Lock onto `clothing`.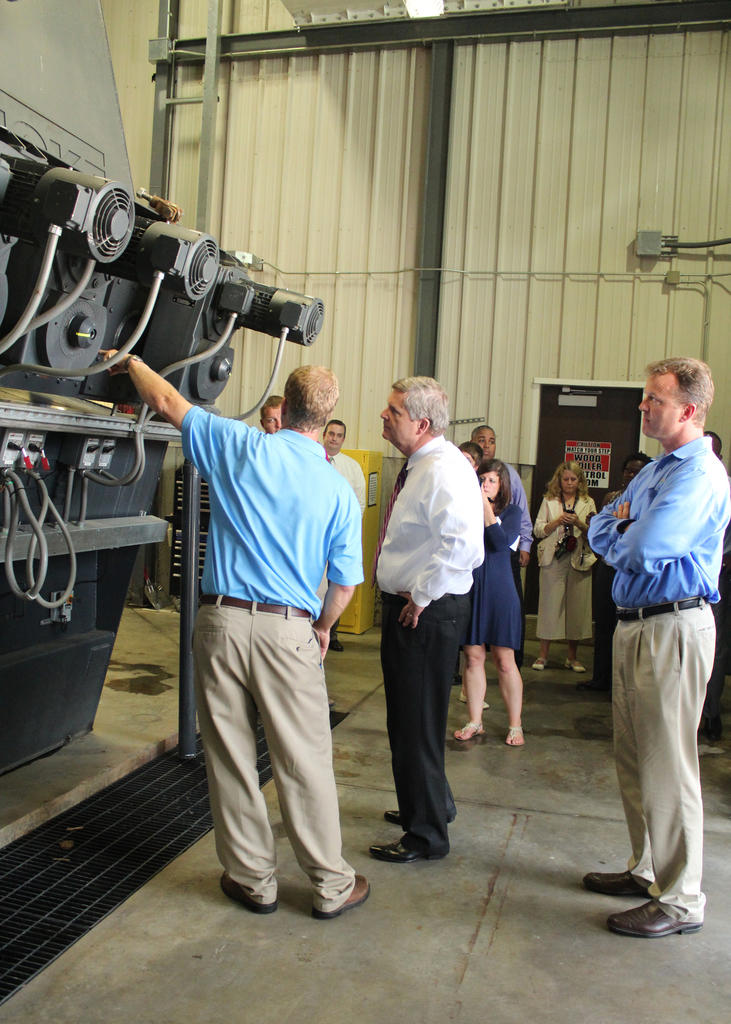
Locked: x1=465, y1=502, x2=523, y2=643.
